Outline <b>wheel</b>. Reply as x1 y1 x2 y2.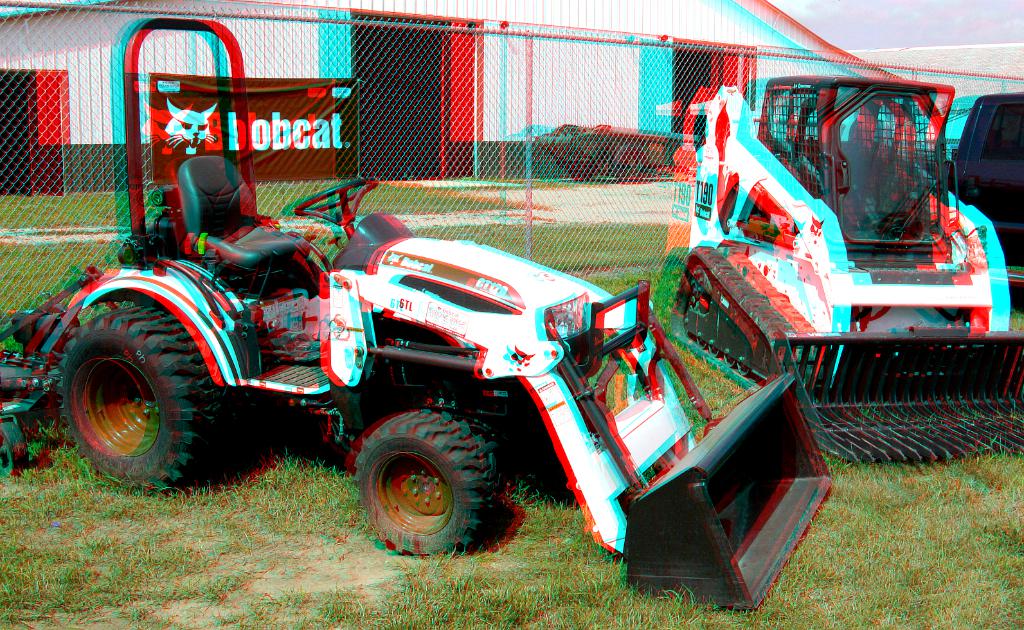
293 175 378 215.
